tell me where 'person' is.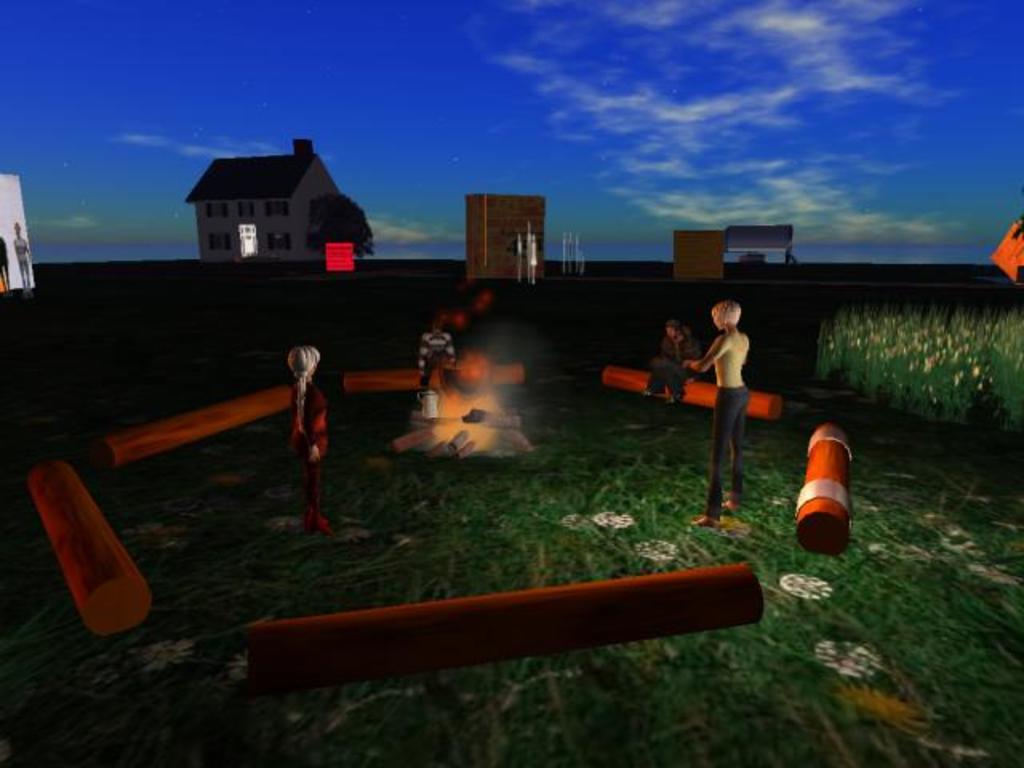
'person' is at bbox(643, 317, 699, 406).
